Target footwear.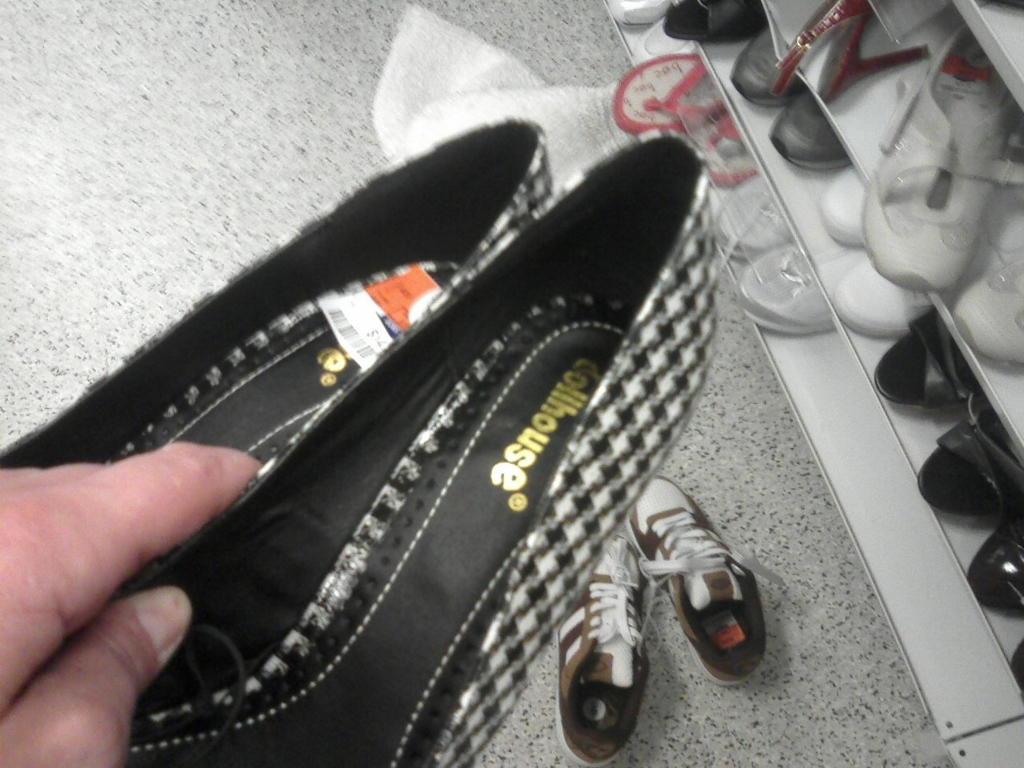
Target region: [x1=864, y1=22, x2=1018, y2=290].
